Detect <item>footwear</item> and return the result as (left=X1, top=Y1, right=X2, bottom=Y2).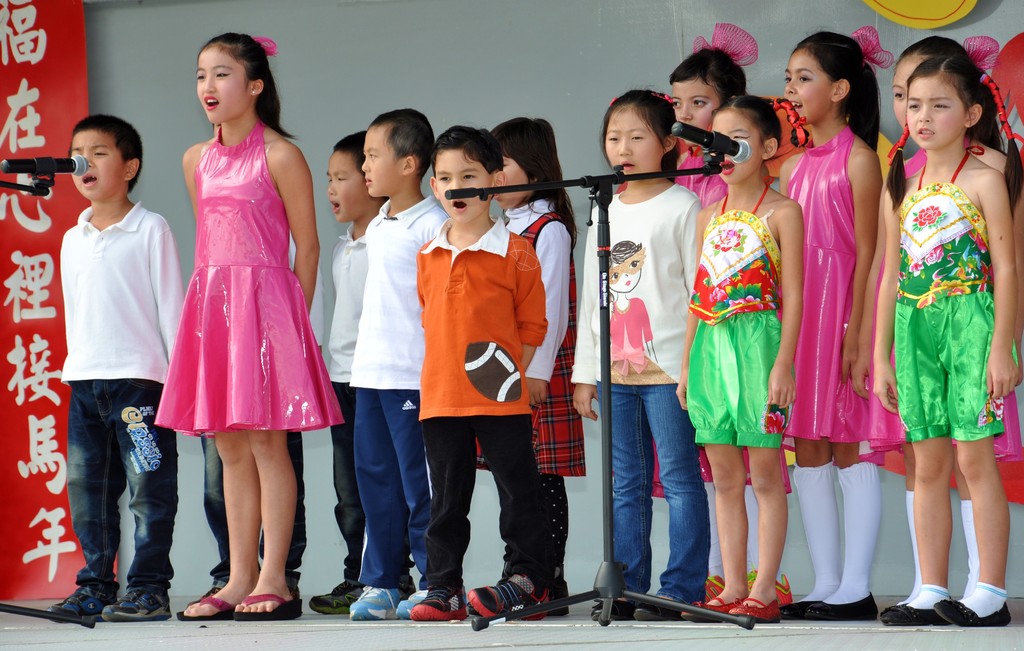
(left=935, top=591, right=1010, bottom=627).
